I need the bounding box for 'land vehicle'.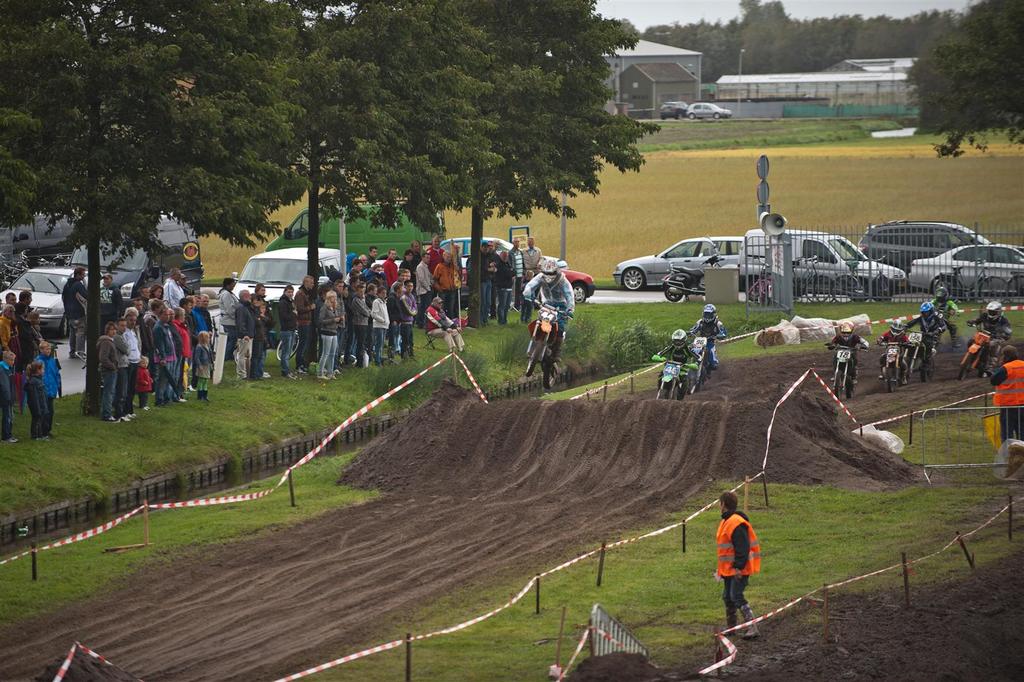
Here it is: {"left": 740, "top": 234, "right": 906, "bottom": 299}.
